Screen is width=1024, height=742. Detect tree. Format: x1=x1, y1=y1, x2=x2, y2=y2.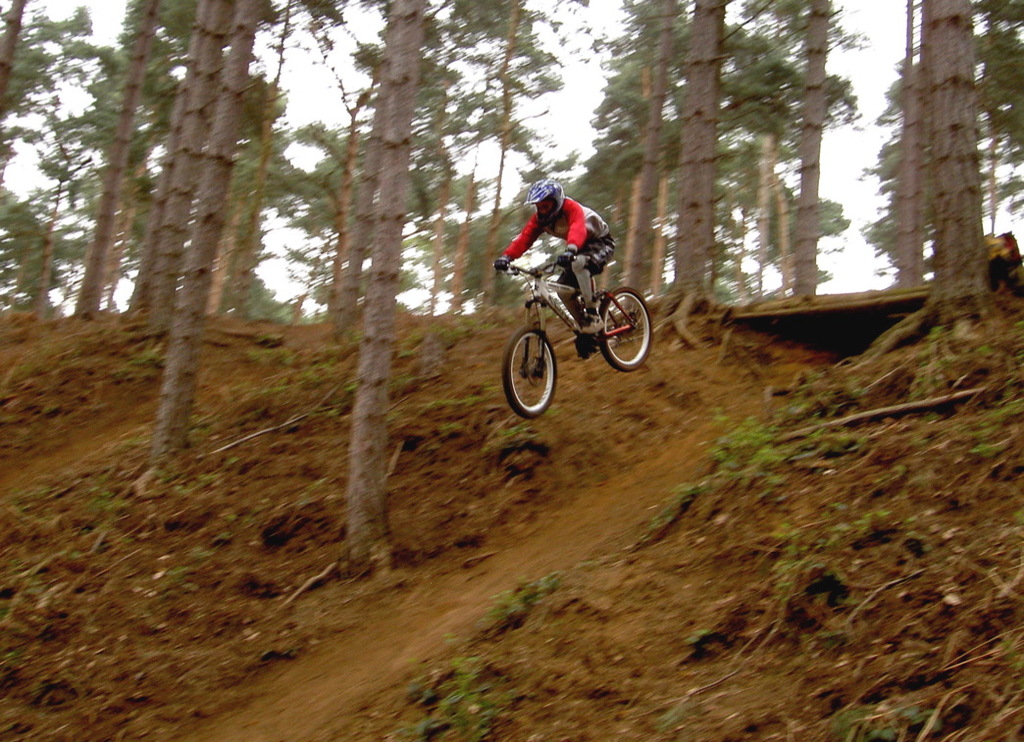
x1=481, y1=0, x2=581, y2=316.
